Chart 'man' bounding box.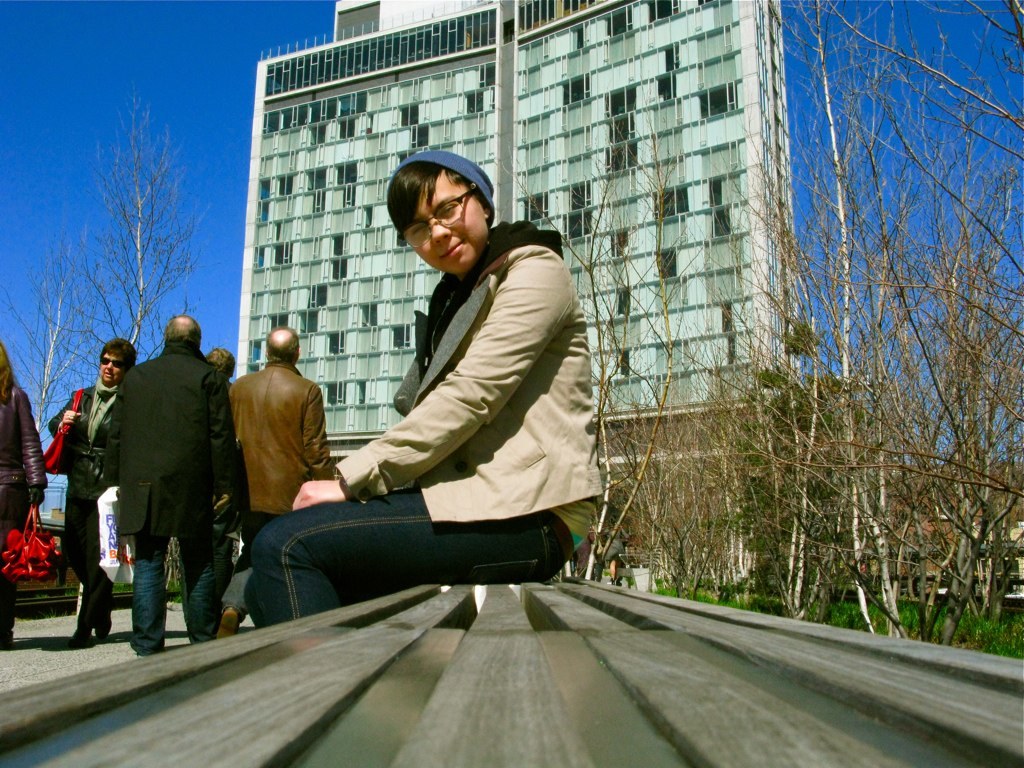
Charted: 225:322:337:636.
